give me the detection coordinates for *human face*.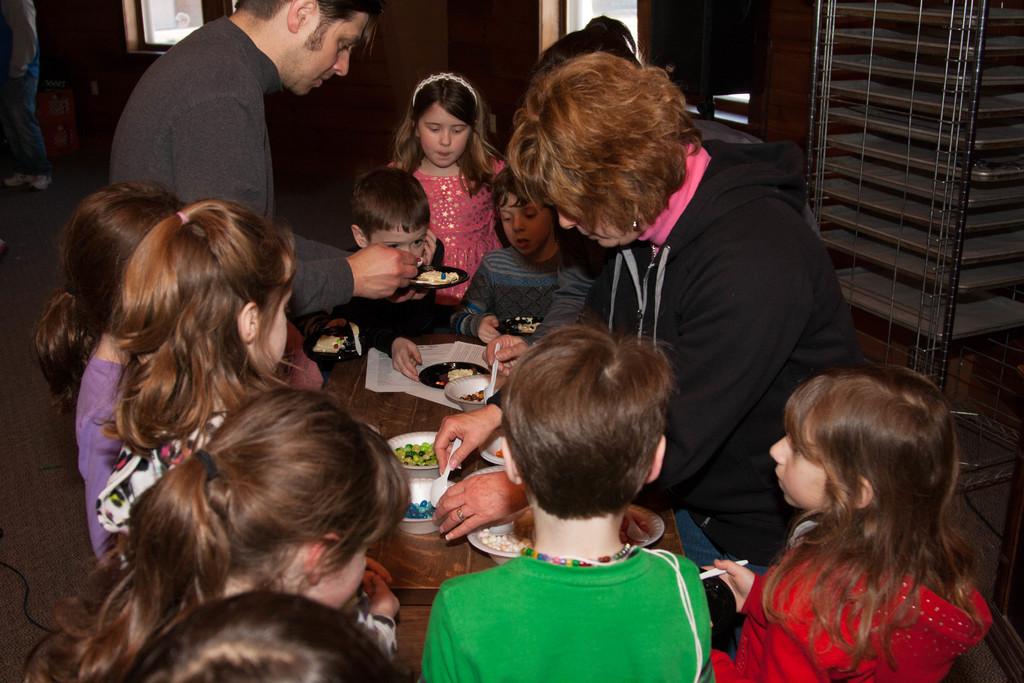
detection(307, 548, 365, 607).
